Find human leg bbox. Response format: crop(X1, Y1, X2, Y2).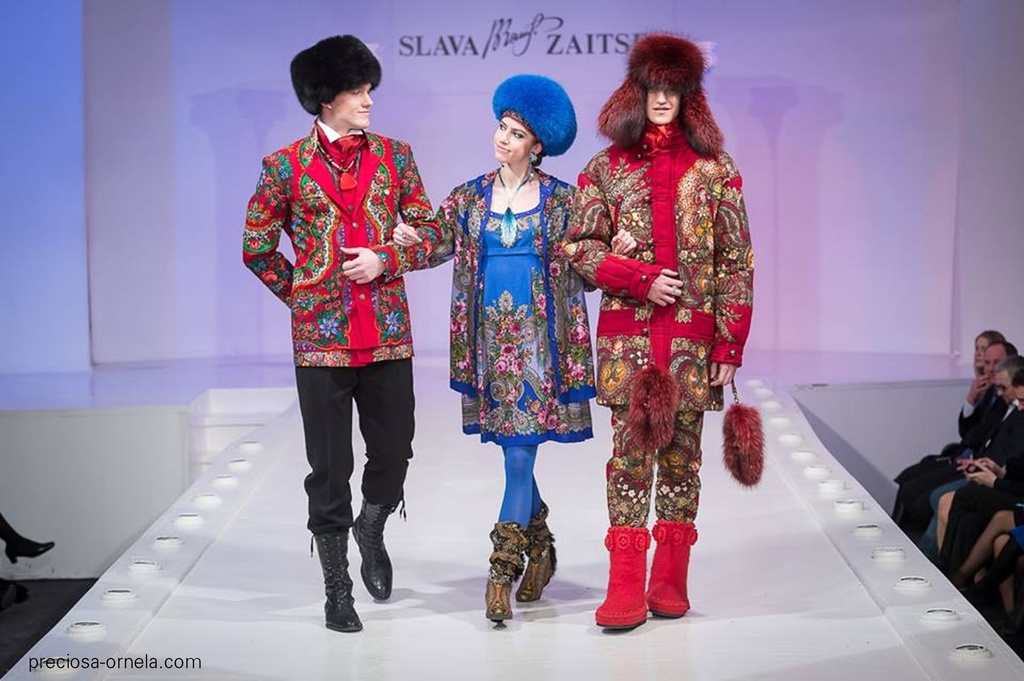
crop(941, 509, 1021, 591).
